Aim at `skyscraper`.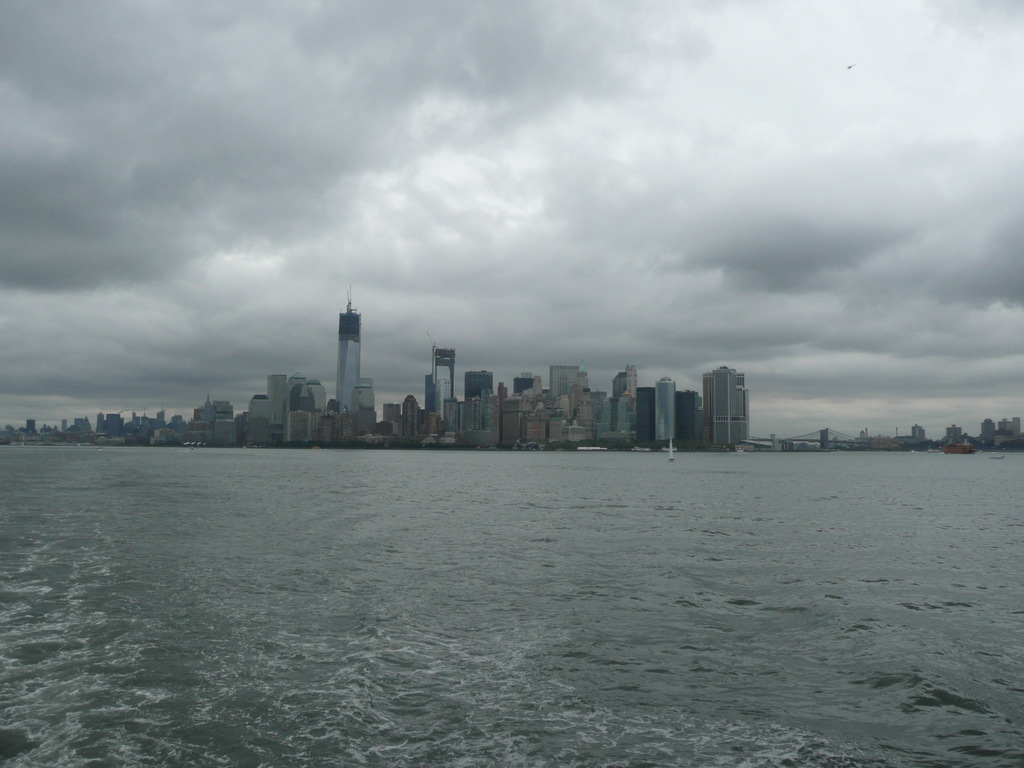
Aimed at x1=333, y1=310, x2=361, y2=429.
